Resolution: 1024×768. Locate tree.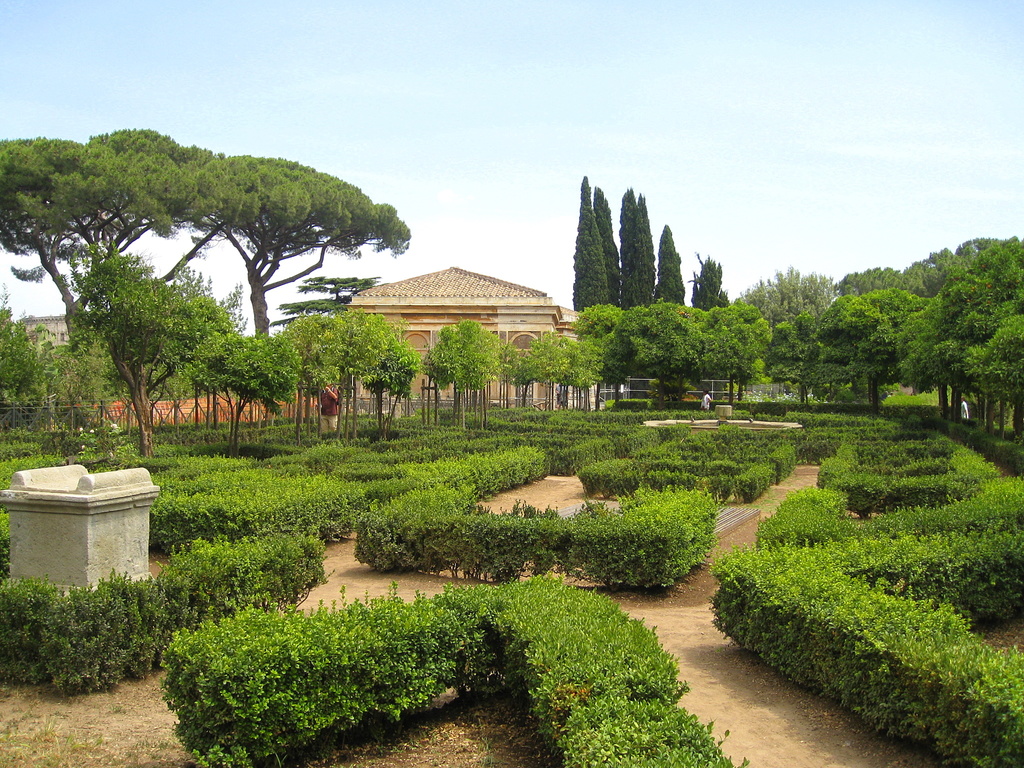
x1=772 y1=226 x2=1023 y2=455.
